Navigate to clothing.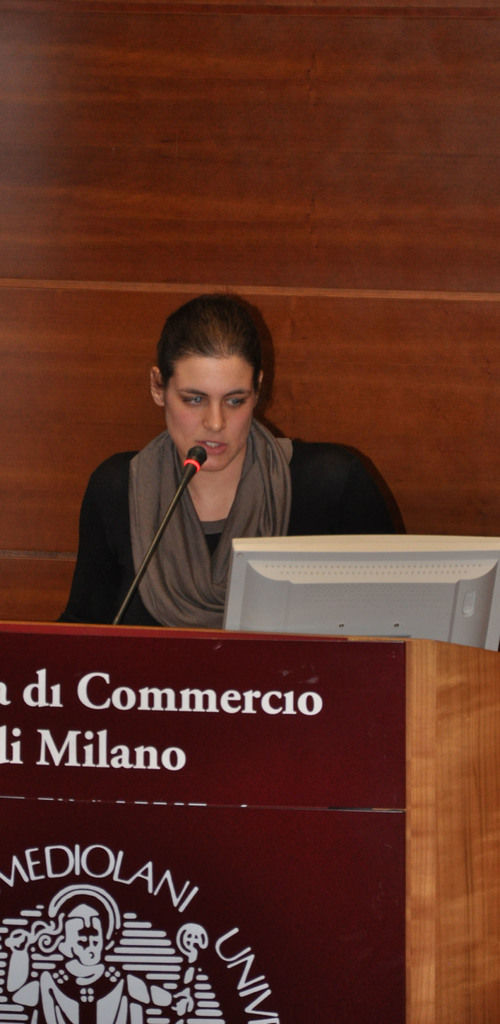
Navigation target: bbox=[59, 374, 387, 627].
